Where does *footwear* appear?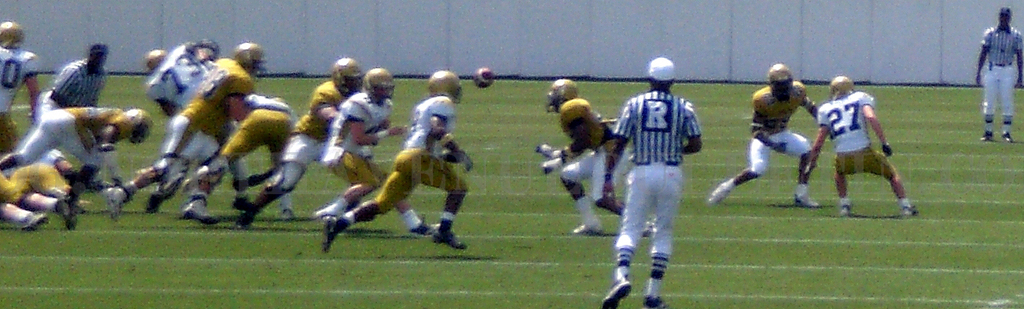
Appears at 976,129,1000,140.
